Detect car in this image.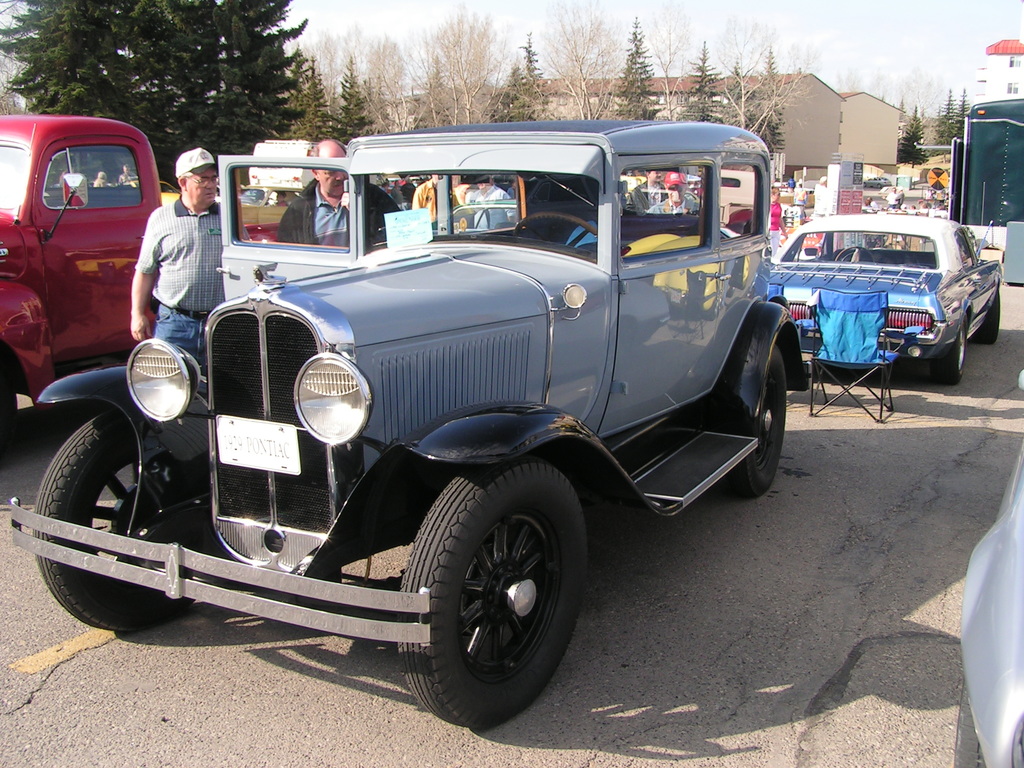
Detection: box(428, 196, 518, 234).
